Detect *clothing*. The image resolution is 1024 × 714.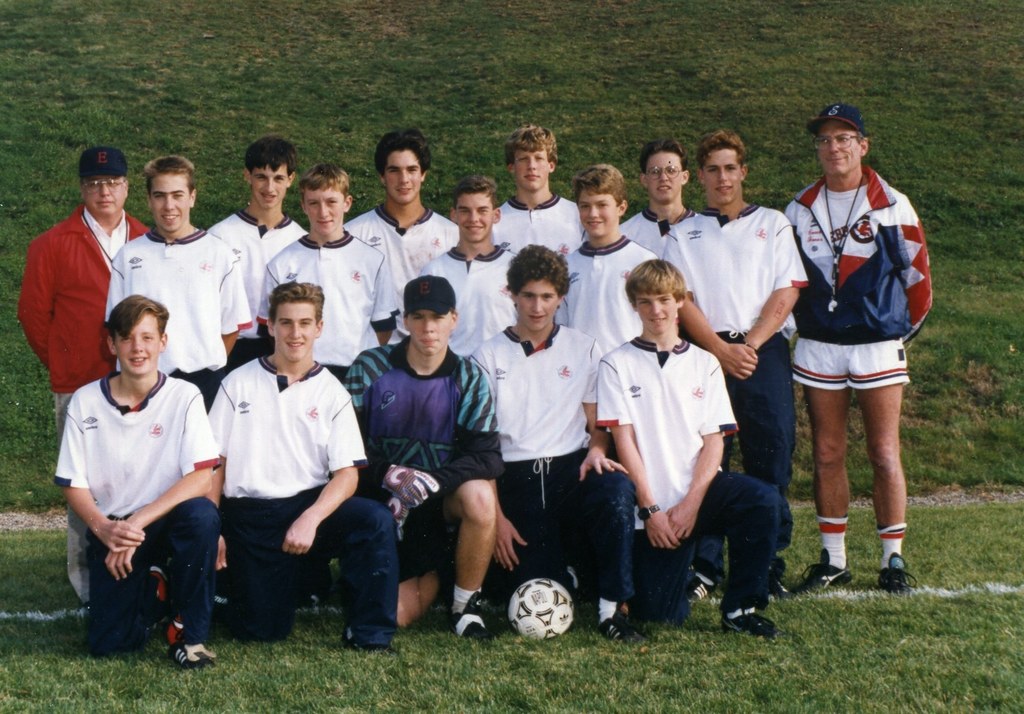
65, 354, 232, 651.
